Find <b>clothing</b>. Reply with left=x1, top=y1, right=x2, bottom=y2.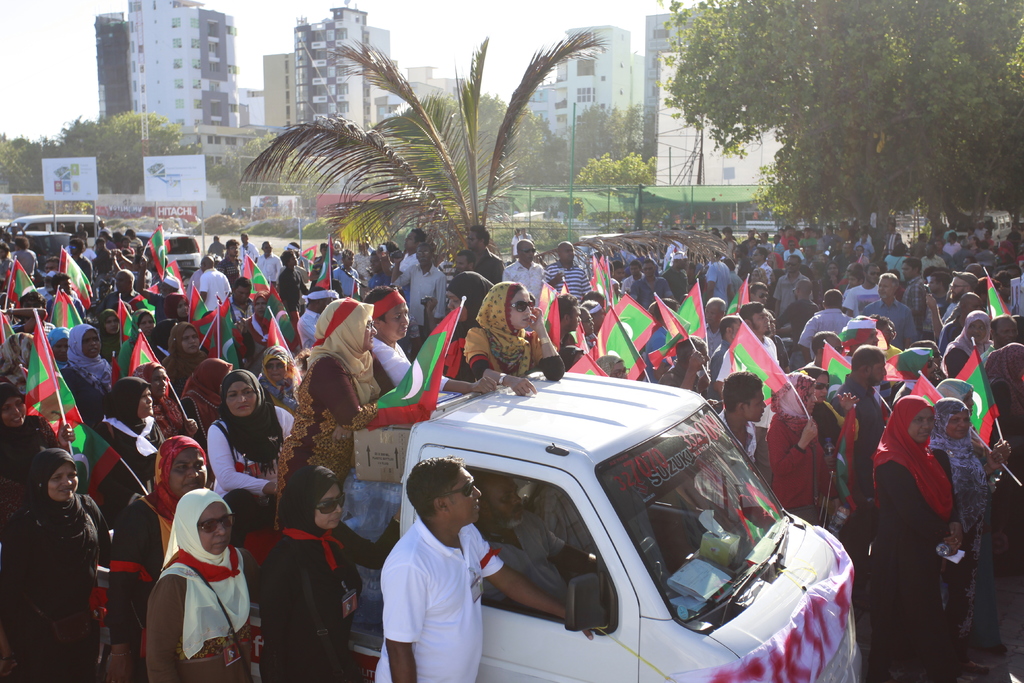
left=938, top=315, right=956, bottom=350.
